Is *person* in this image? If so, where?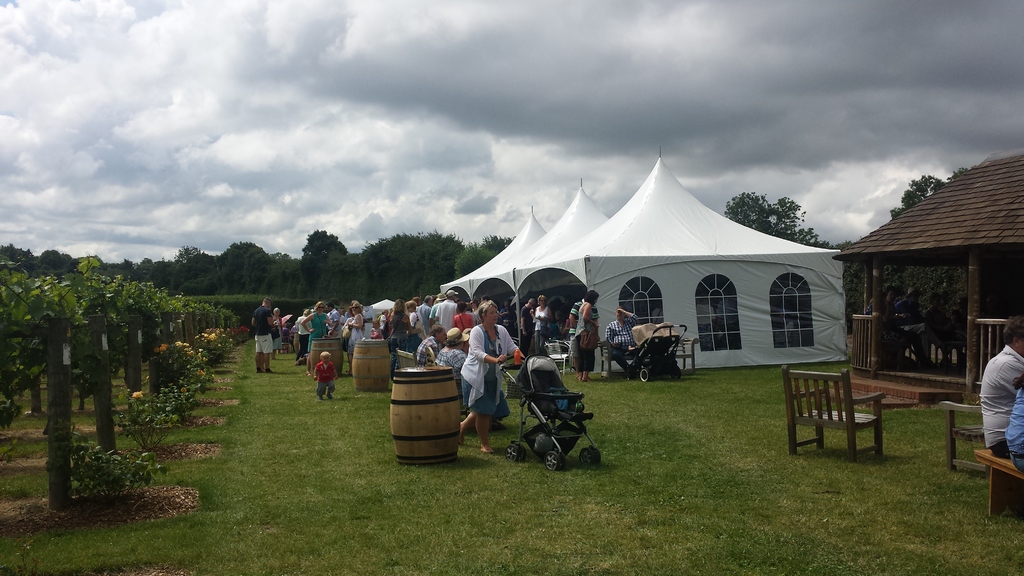
Yes, at l=573, t=288, r=599, b=380.
